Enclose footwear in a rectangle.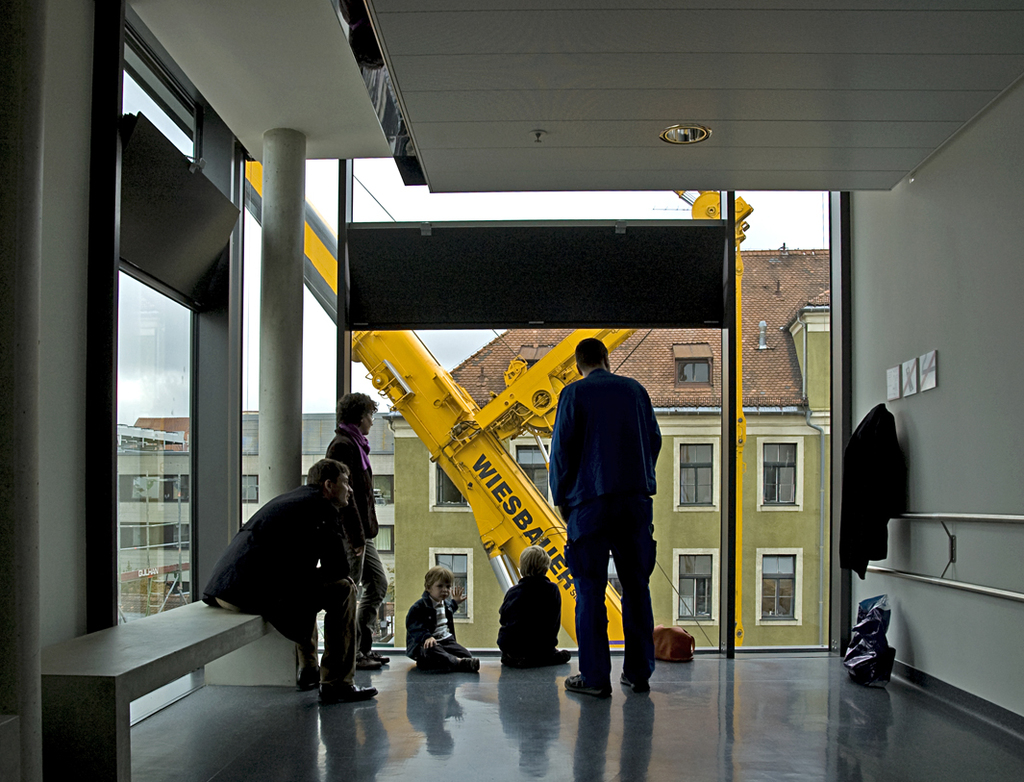
bbox=(302, 672, 322, 687).
